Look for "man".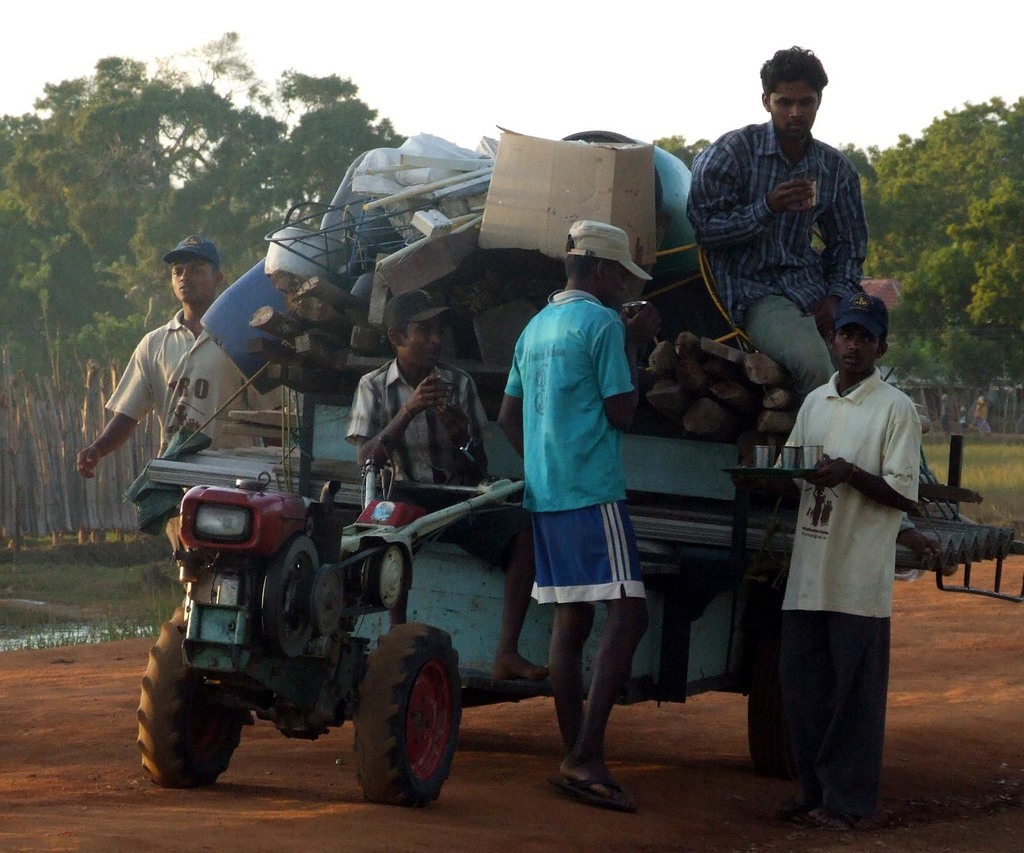
Found: 687:45:946:555.
